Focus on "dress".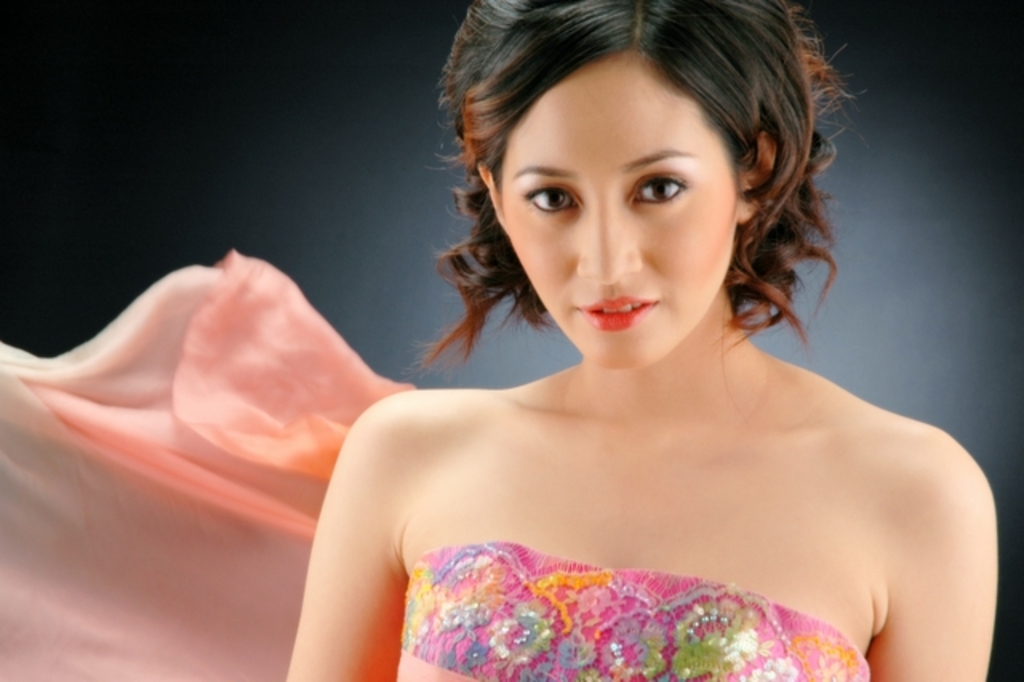
Focused at bbox(0, 255, 858, 680).
